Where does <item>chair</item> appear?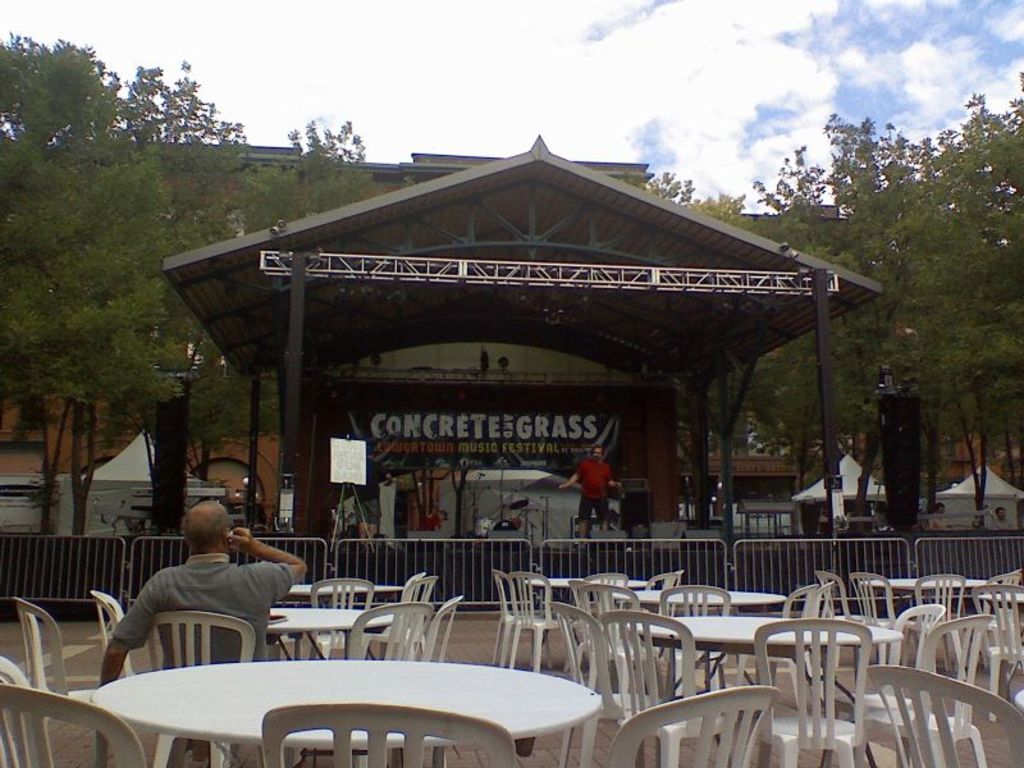
Appears at 0 657 35 767.
